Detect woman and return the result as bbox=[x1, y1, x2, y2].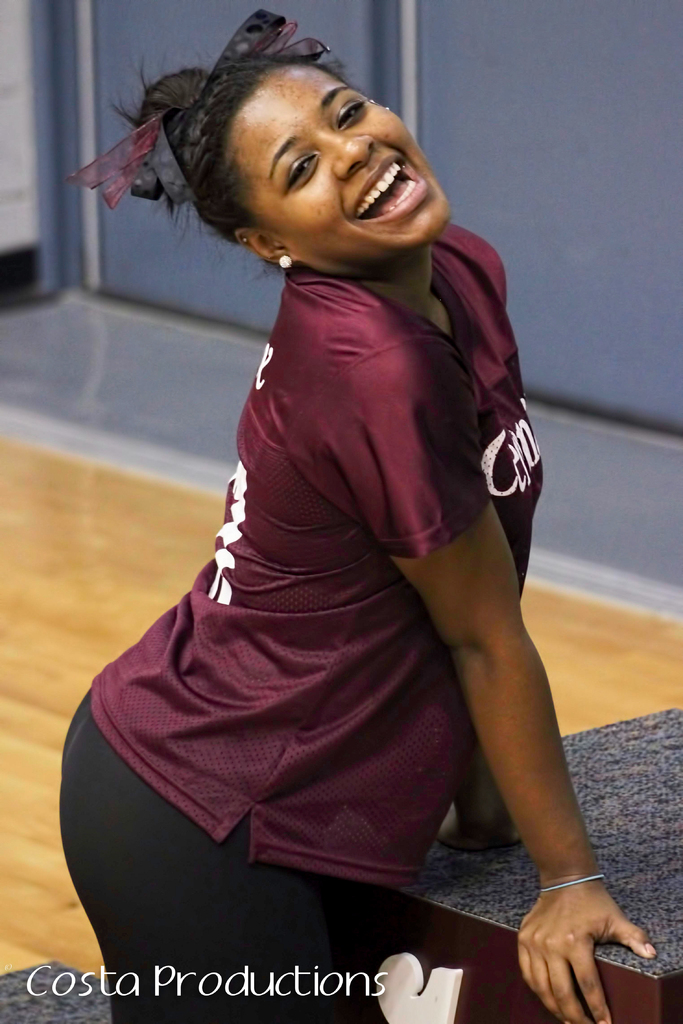
bbox=[51, 25, 595, 1012].
